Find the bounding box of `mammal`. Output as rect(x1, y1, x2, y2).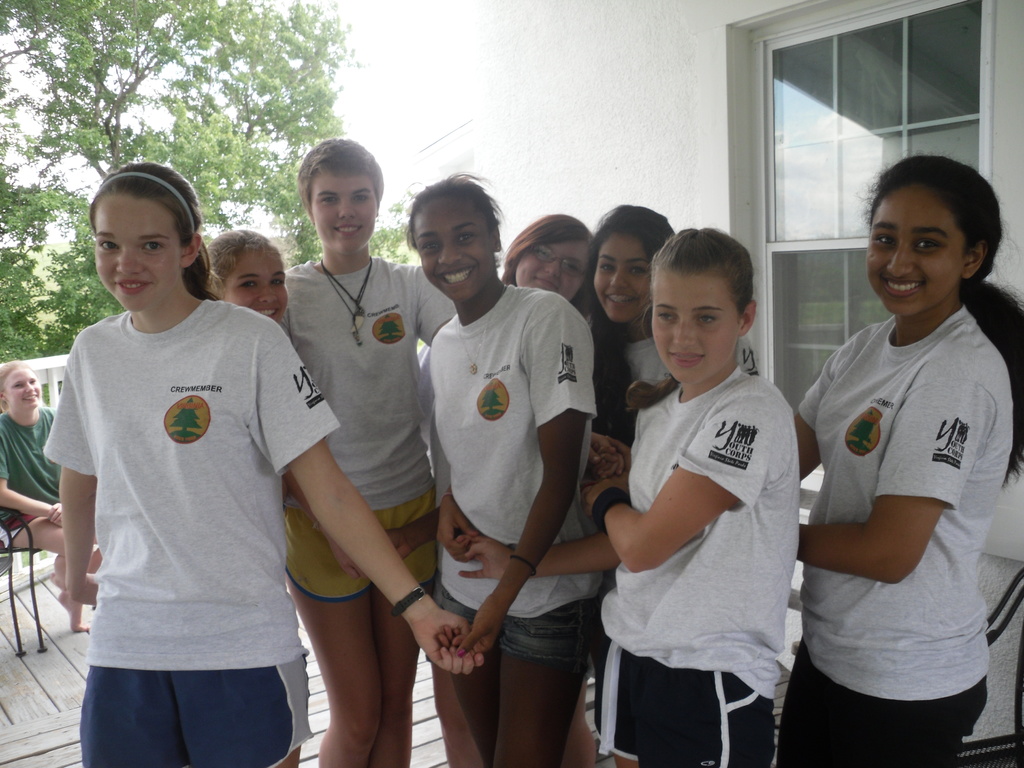
rect(578, 194, 756, 767).
